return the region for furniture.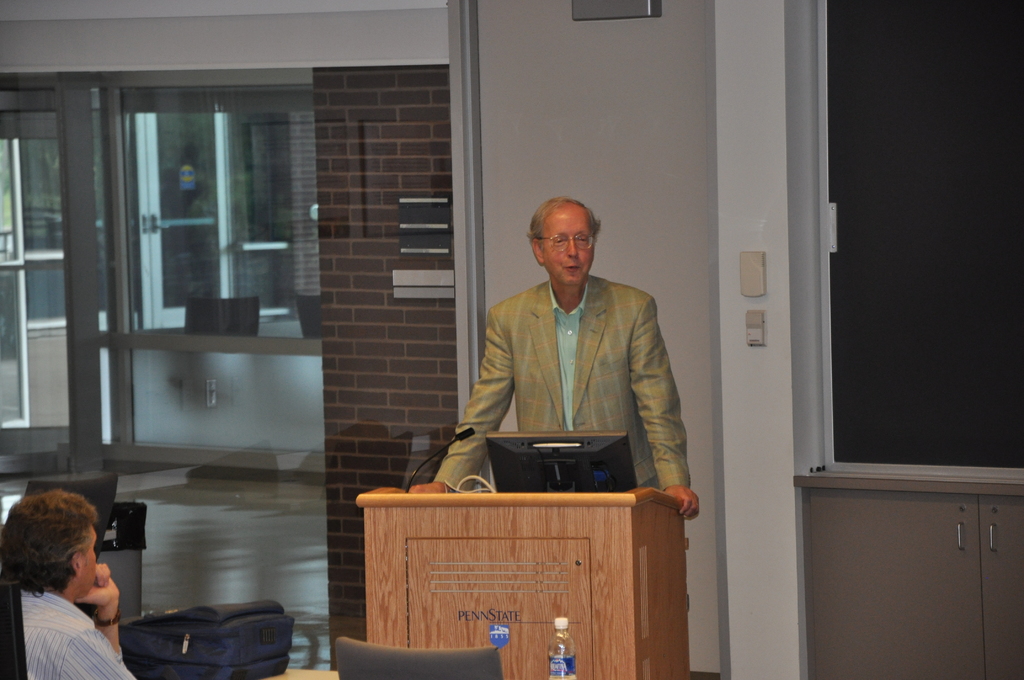
[left=348, top=492, right=691, bottom=679].
